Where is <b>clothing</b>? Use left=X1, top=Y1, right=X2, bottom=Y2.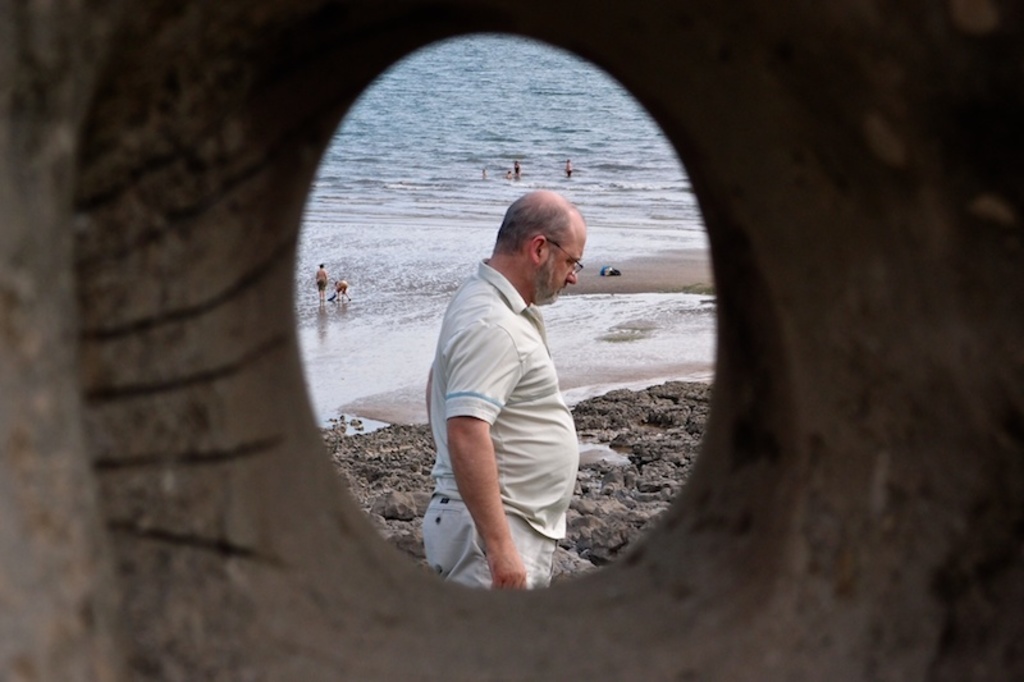
left=330, top=278, right=348, bottom=292.
